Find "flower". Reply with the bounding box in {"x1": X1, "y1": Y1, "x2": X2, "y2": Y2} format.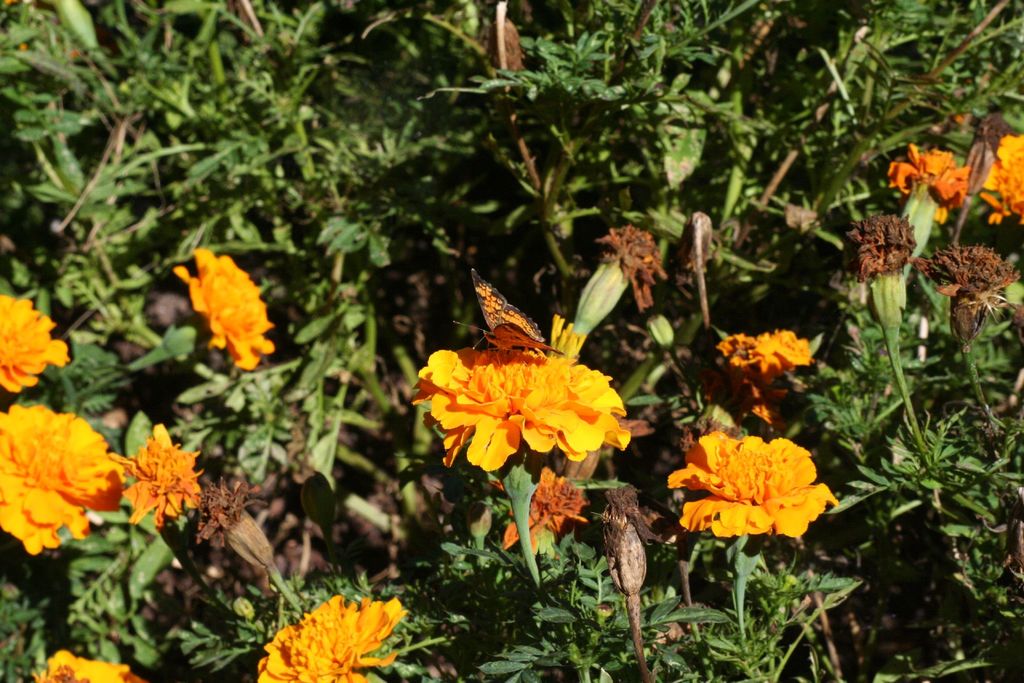
{"x1": 846, "y1": 213, "x2": 916, "y2": 328}.
